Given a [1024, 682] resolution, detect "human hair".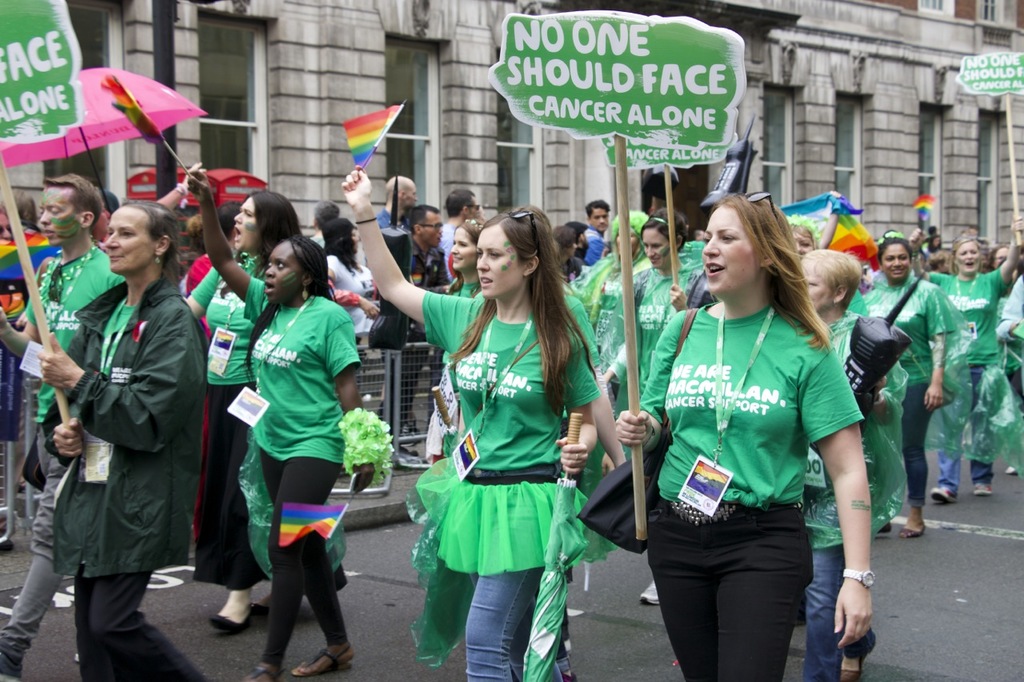
left=226, top=198, right=248, bottom=237.
